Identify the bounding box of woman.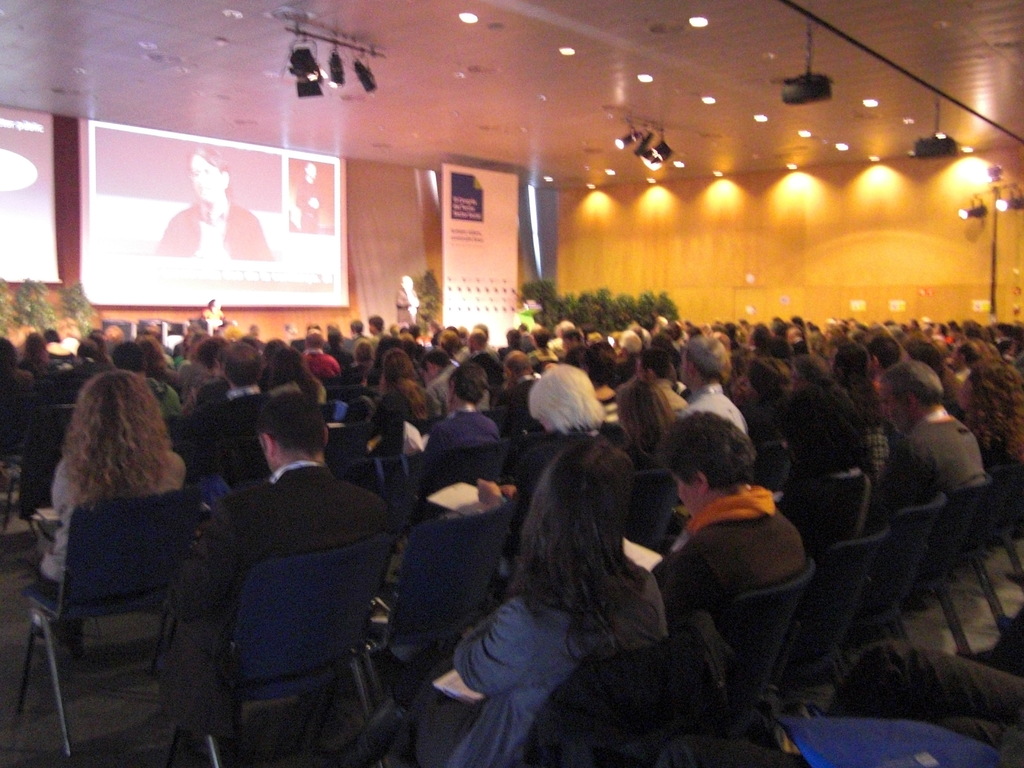
<box>366,390,423,460</box>.
